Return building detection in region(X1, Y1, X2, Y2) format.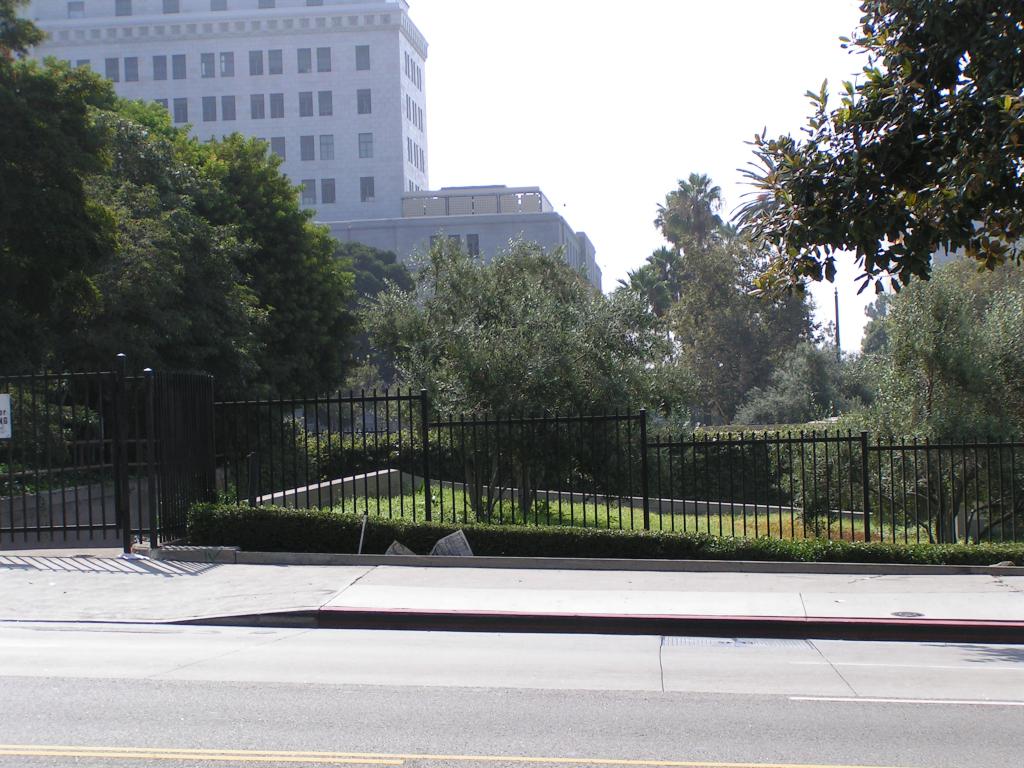
region(0, 0, 606, 300).
